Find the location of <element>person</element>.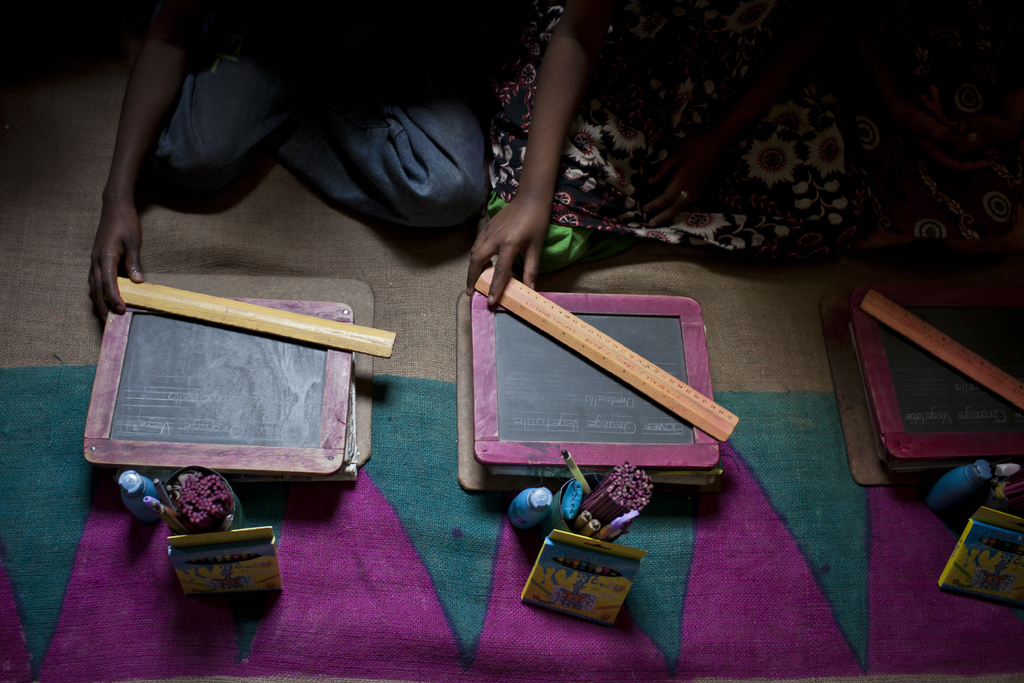
Location: pyautogui.locateOnScreen(467, 0, 857, 315).
